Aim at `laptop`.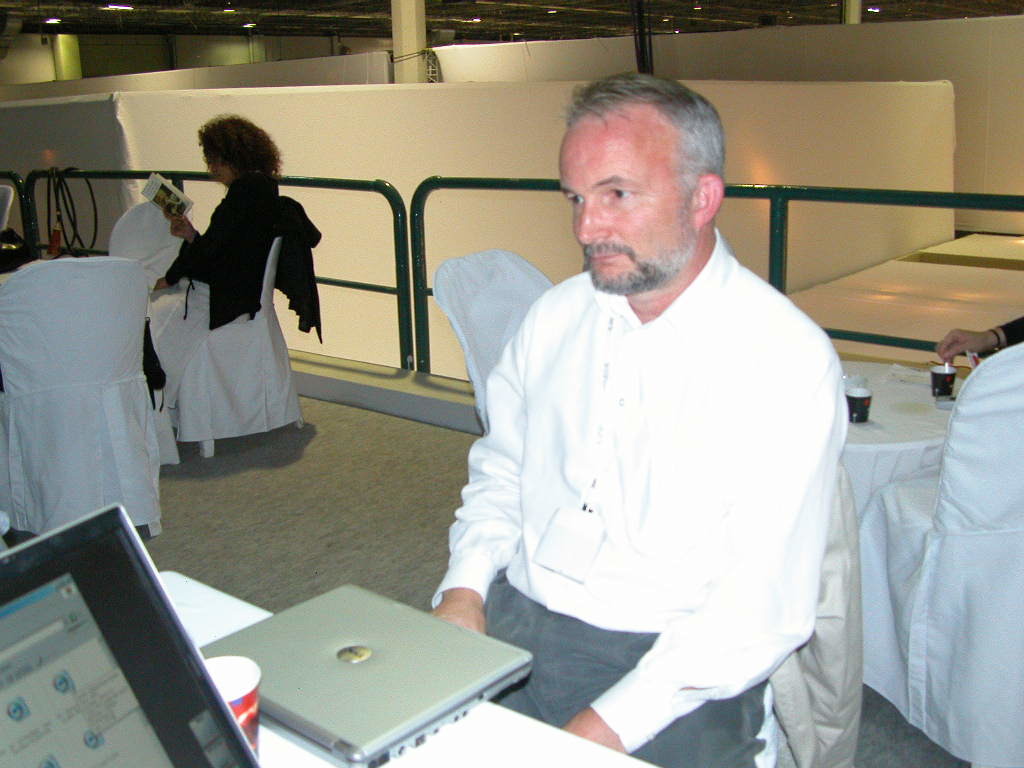
Aimed at (0, 493, 226, 767).
